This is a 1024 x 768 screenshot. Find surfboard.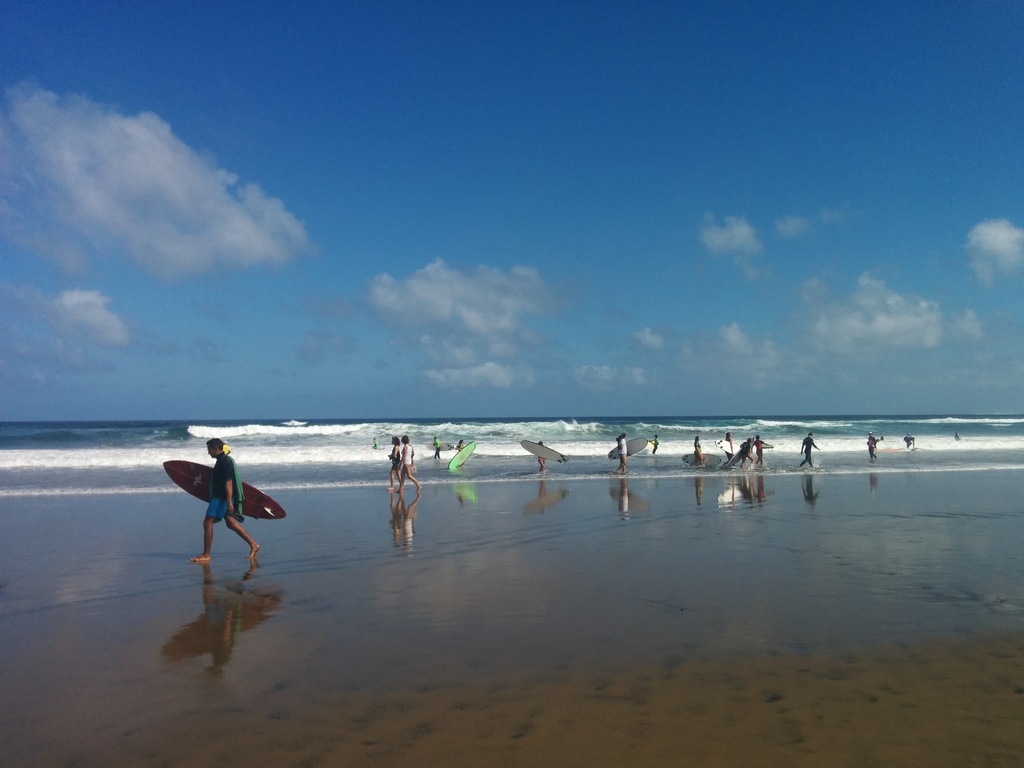
Bounding box: bbox=[607, 436, 651, 462].
